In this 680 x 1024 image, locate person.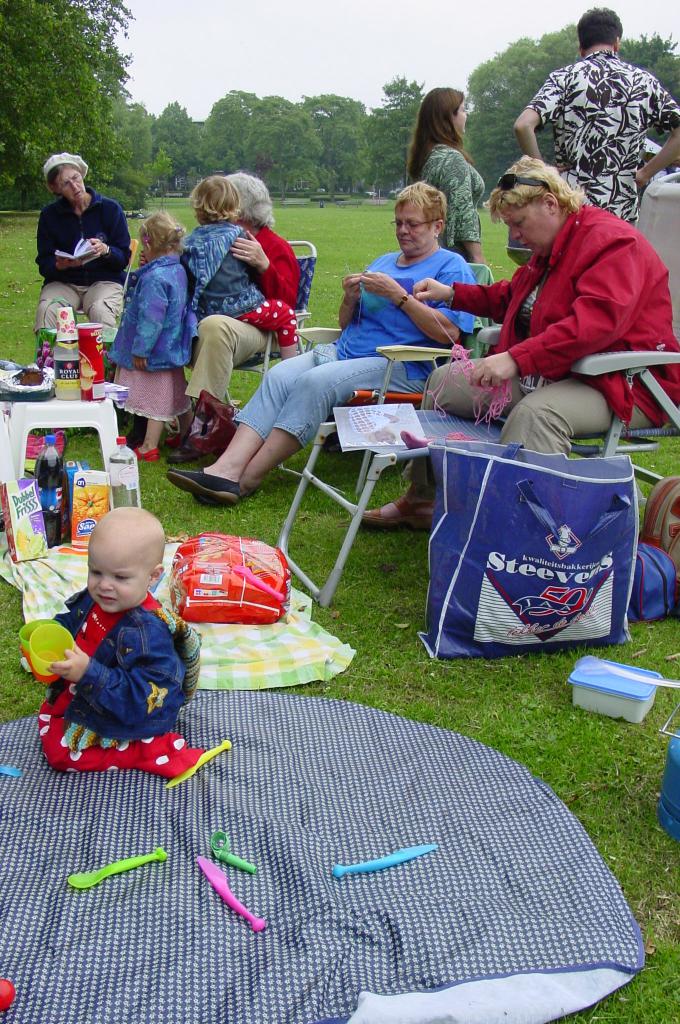
Bounding box: (x1=165, y1=176, x2=480, y2=503).
